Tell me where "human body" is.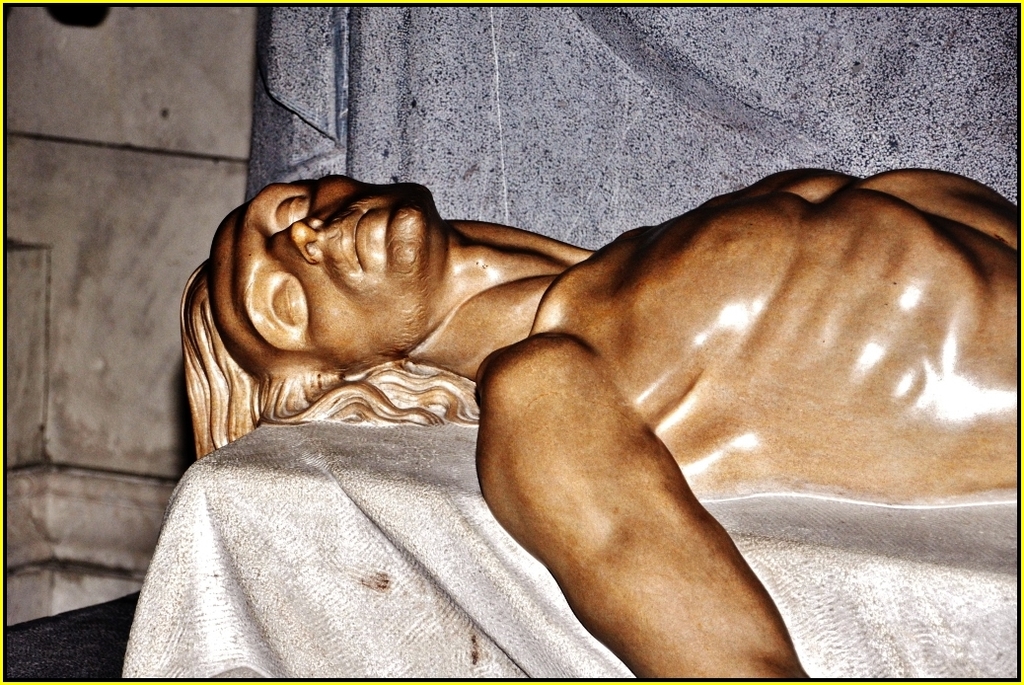
"human body" is at box(142, 161, 1023, 684).
